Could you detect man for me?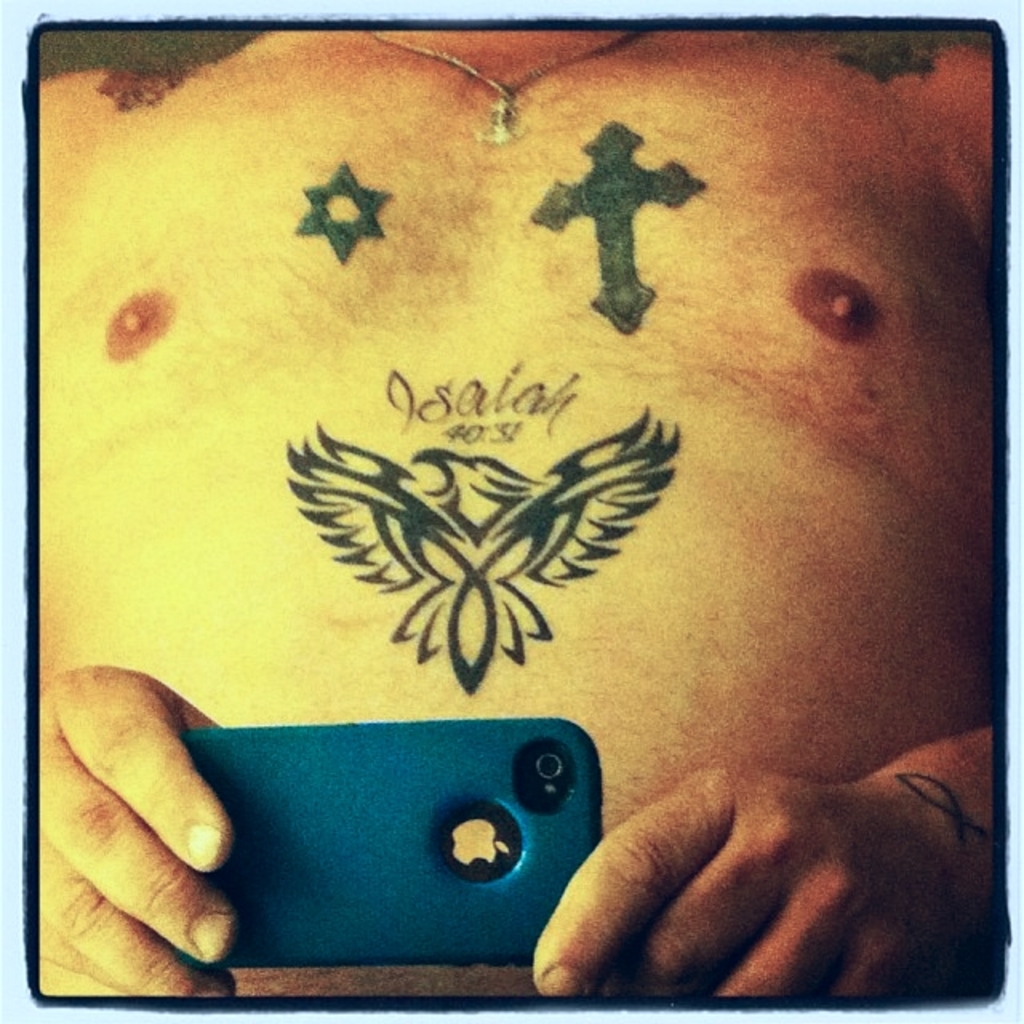
Detection result: [left=0, top=18, right=1023, bottom=1005].
